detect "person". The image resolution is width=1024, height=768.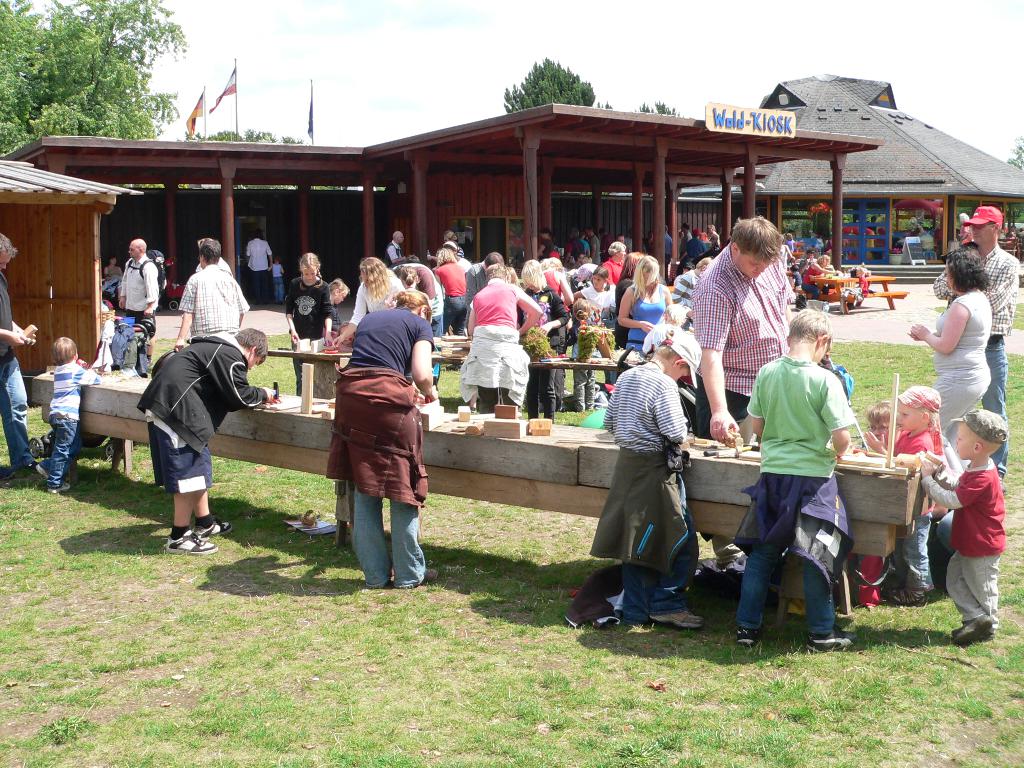
bbox=(1017, 223, 1023, 255).
